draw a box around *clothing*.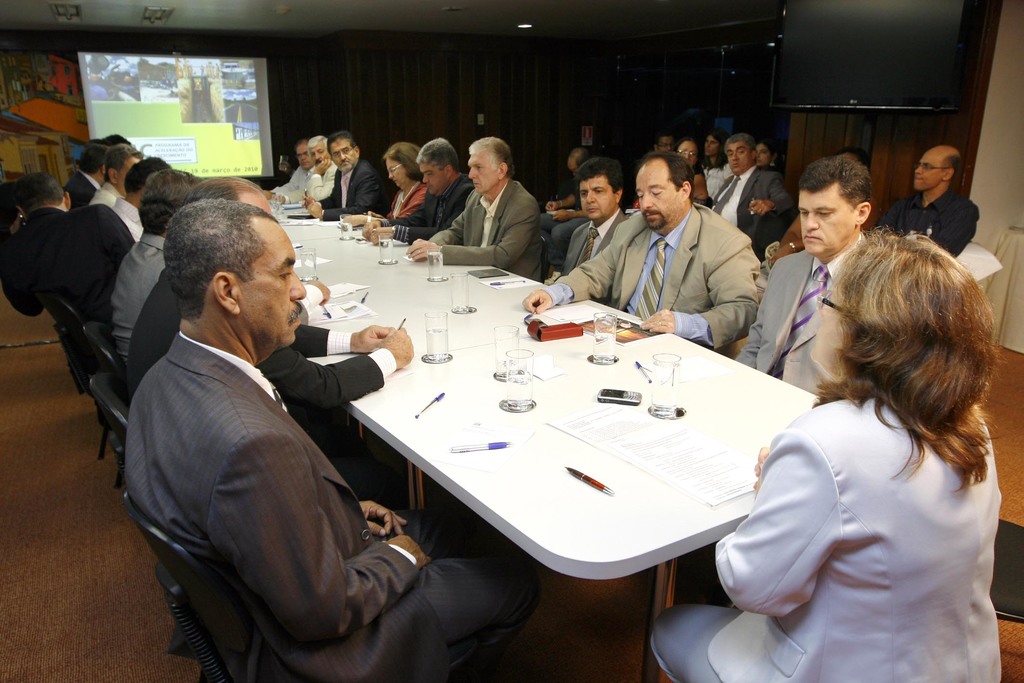
select_region(276, 147, 319, 206).
